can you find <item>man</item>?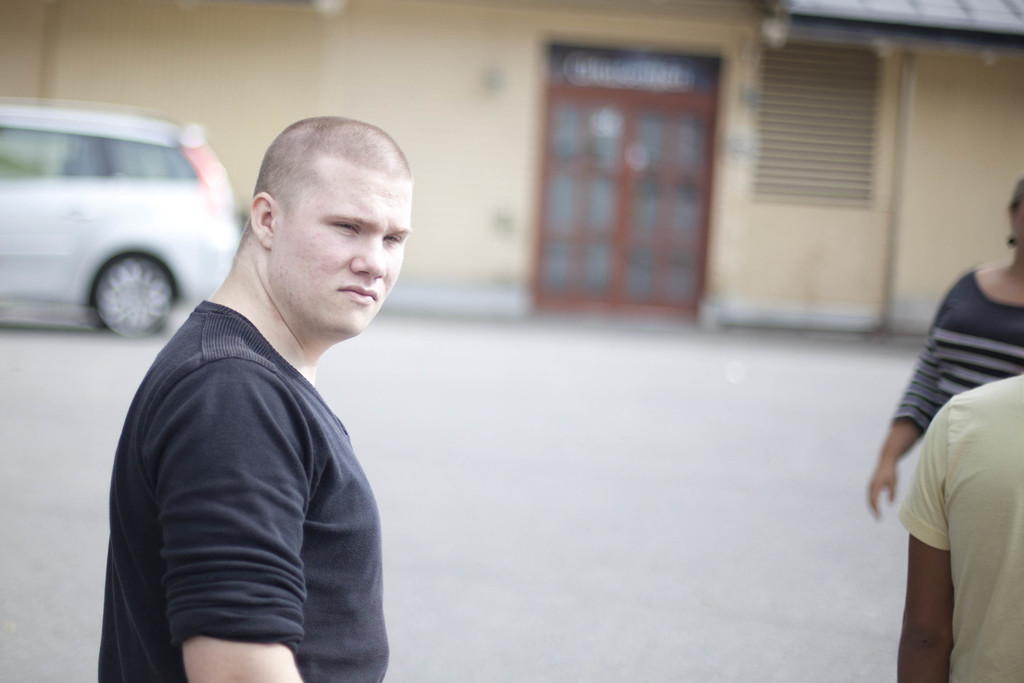
Yes, bounding box: [left=92, top=104, right=444, bottom=682].
